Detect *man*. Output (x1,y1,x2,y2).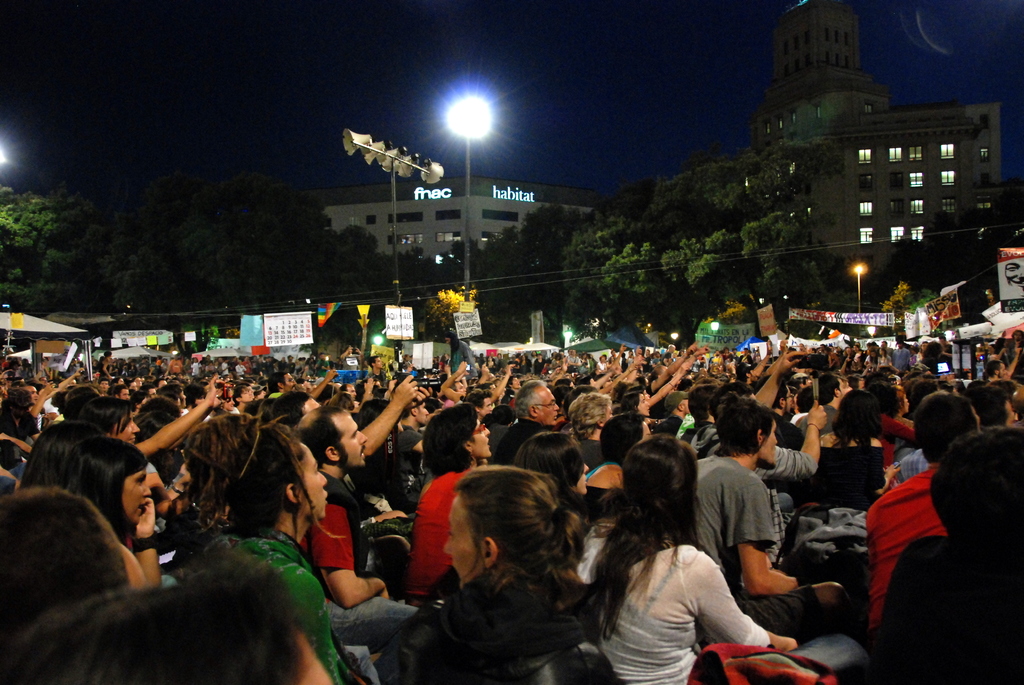
(654,392,692,437).
